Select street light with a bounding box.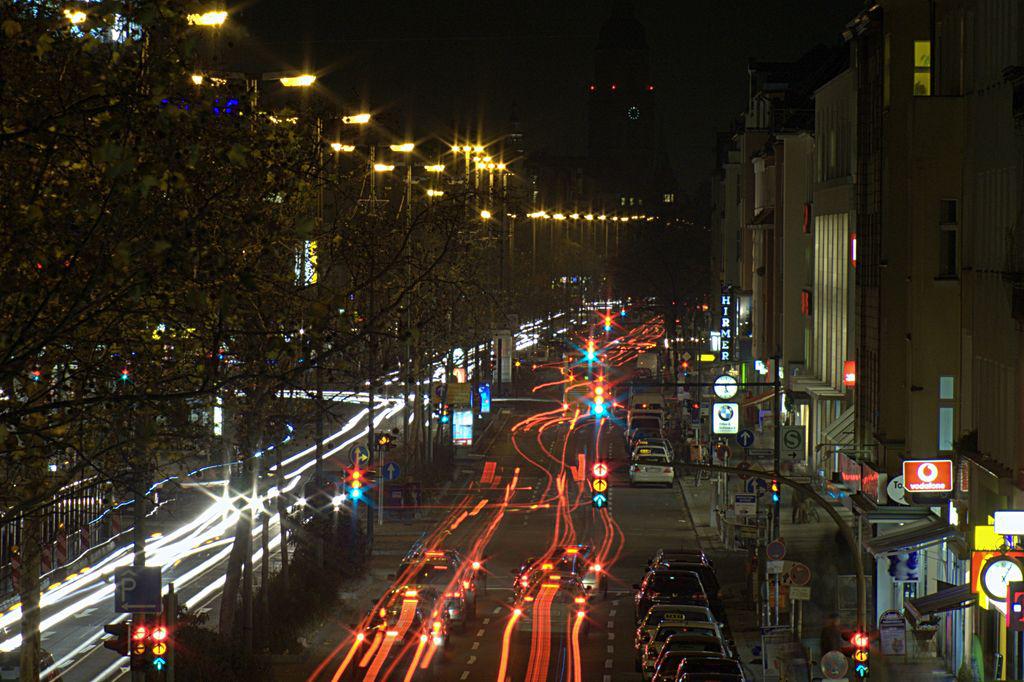
BBox(372, 137, 416, 455).
